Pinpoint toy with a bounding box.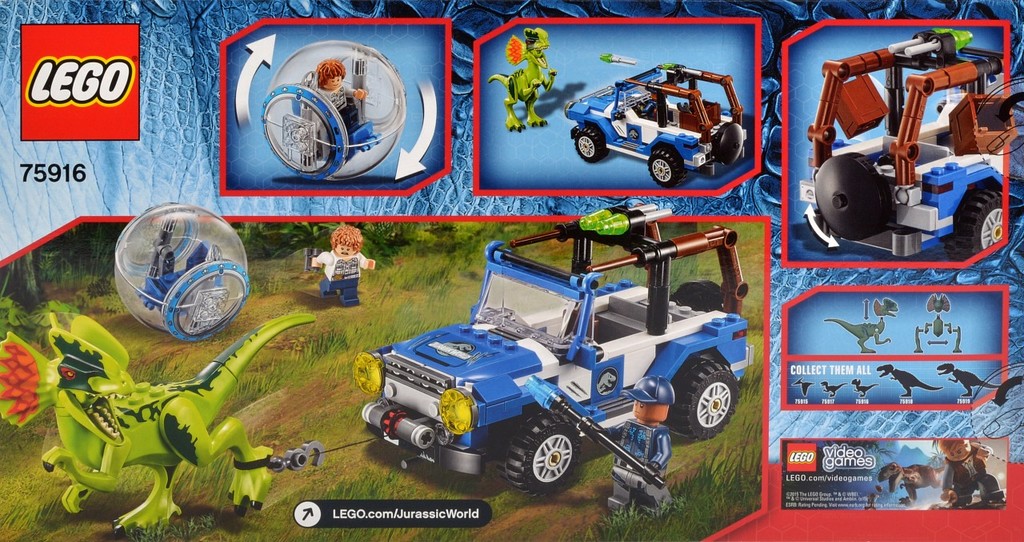
(x1=865, y1=482, x2=884, y2=510).
